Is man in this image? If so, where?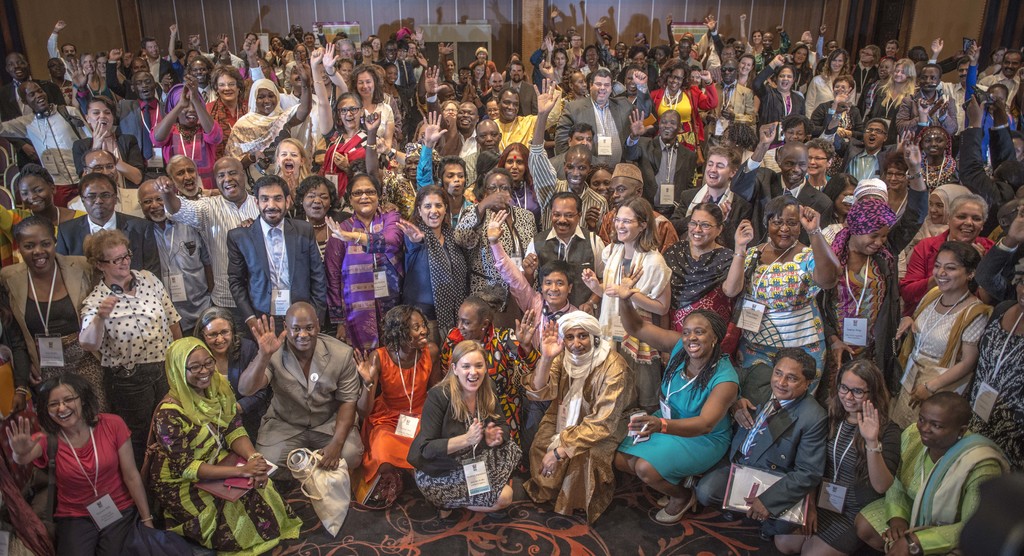
Yes, at (548,120,604,183).
